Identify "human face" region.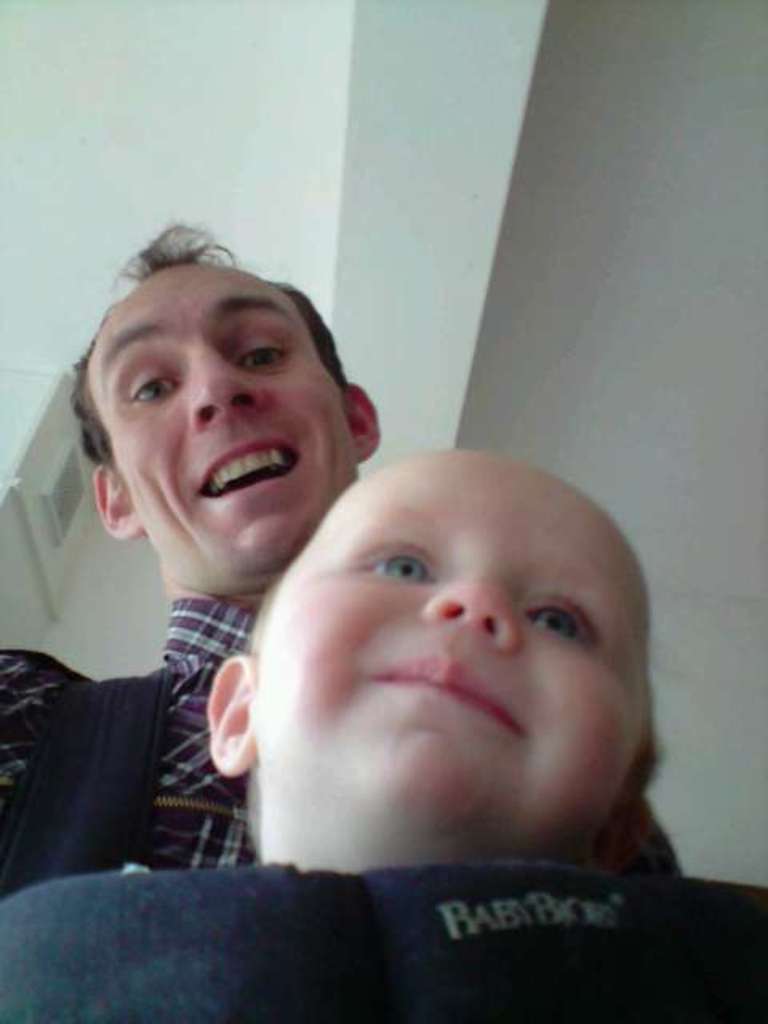
Region: pyautogui.locateOnScreen(250, 459, 646, 822).
